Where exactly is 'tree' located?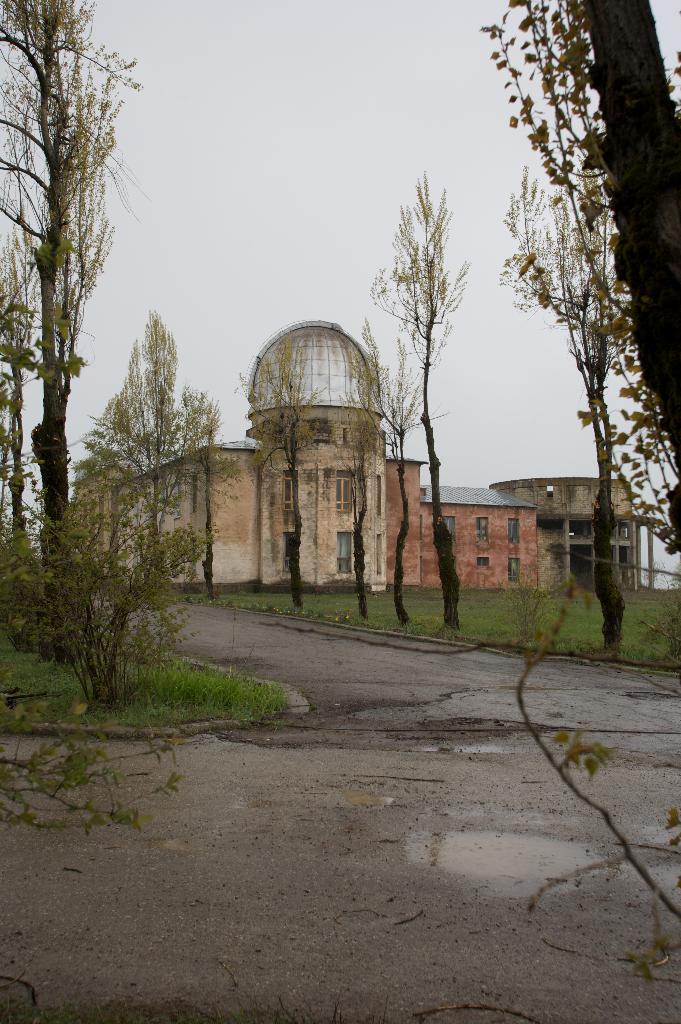
Its bounding box is box(356, 332, 439, 620).
